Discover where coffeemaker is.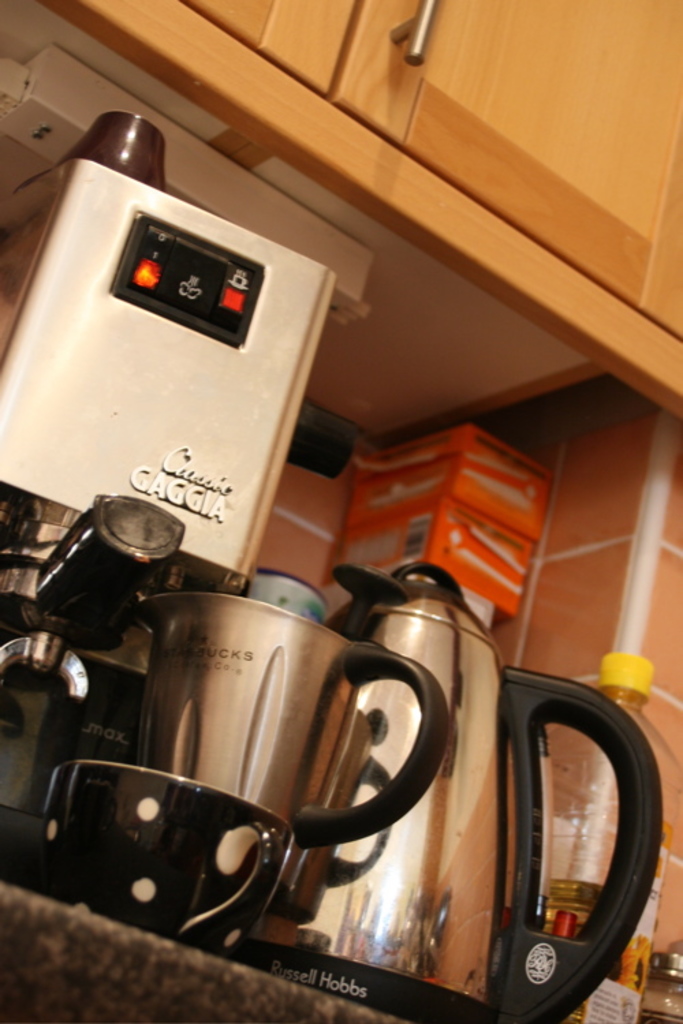
Discovered at (0, 108, 343, 883).
